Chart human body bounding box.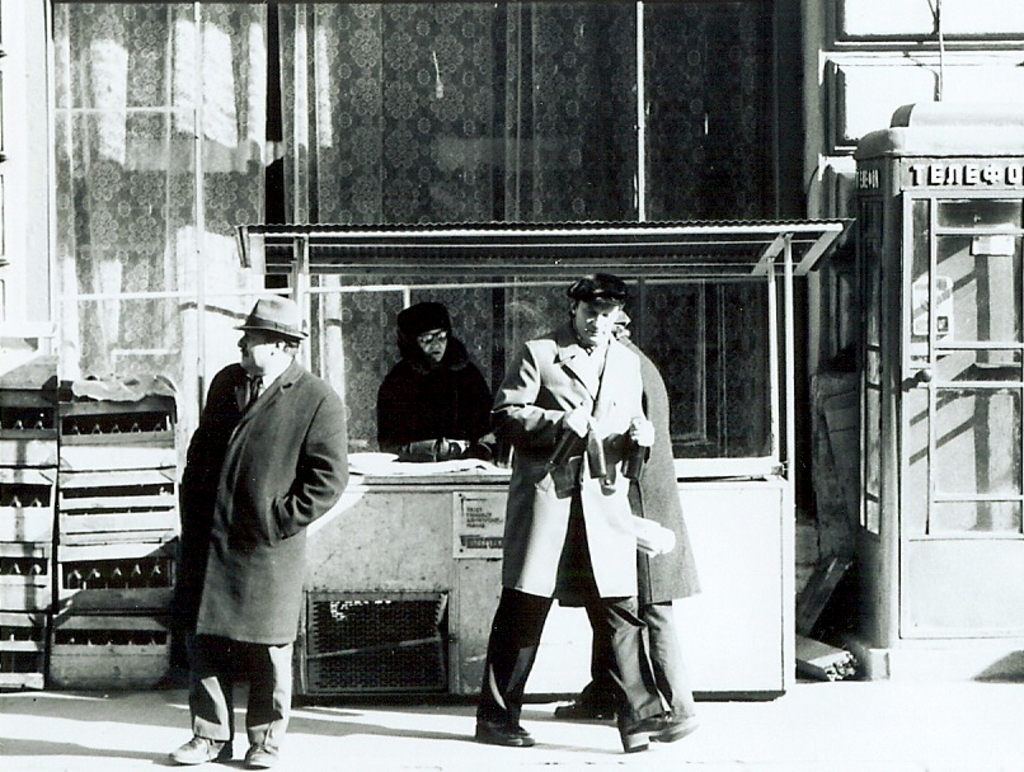
Charted: BBox(367, 302, 492, 469).
